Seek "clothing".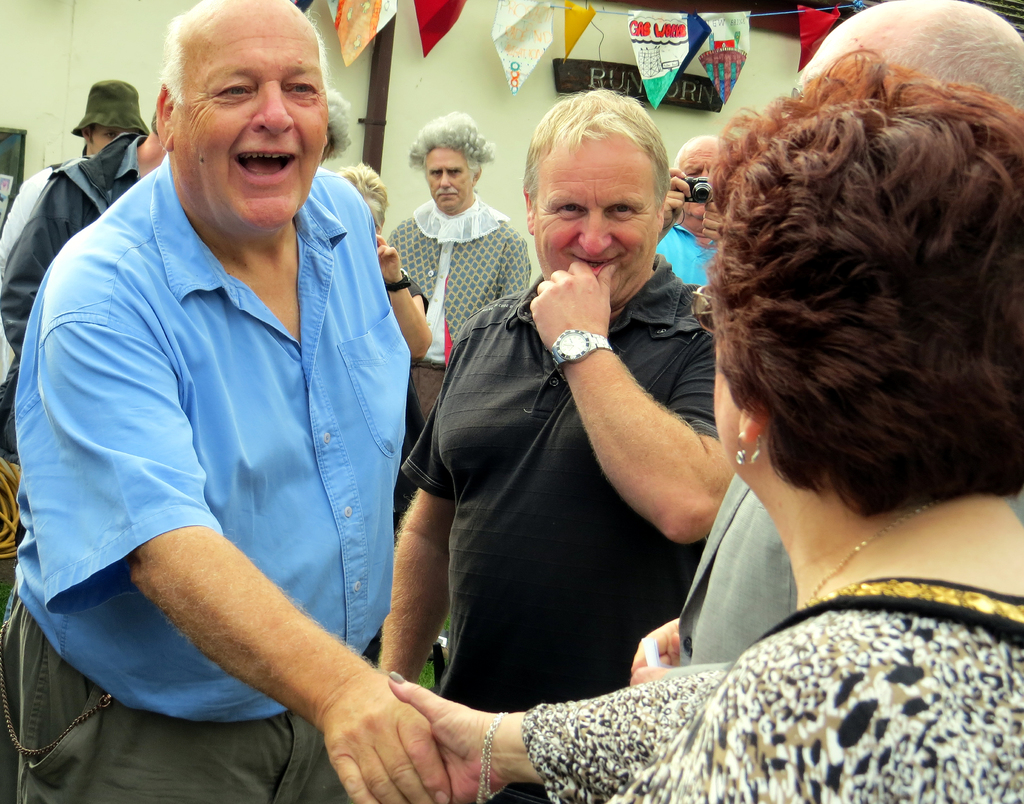
rect(0, 154, 77, 325).
